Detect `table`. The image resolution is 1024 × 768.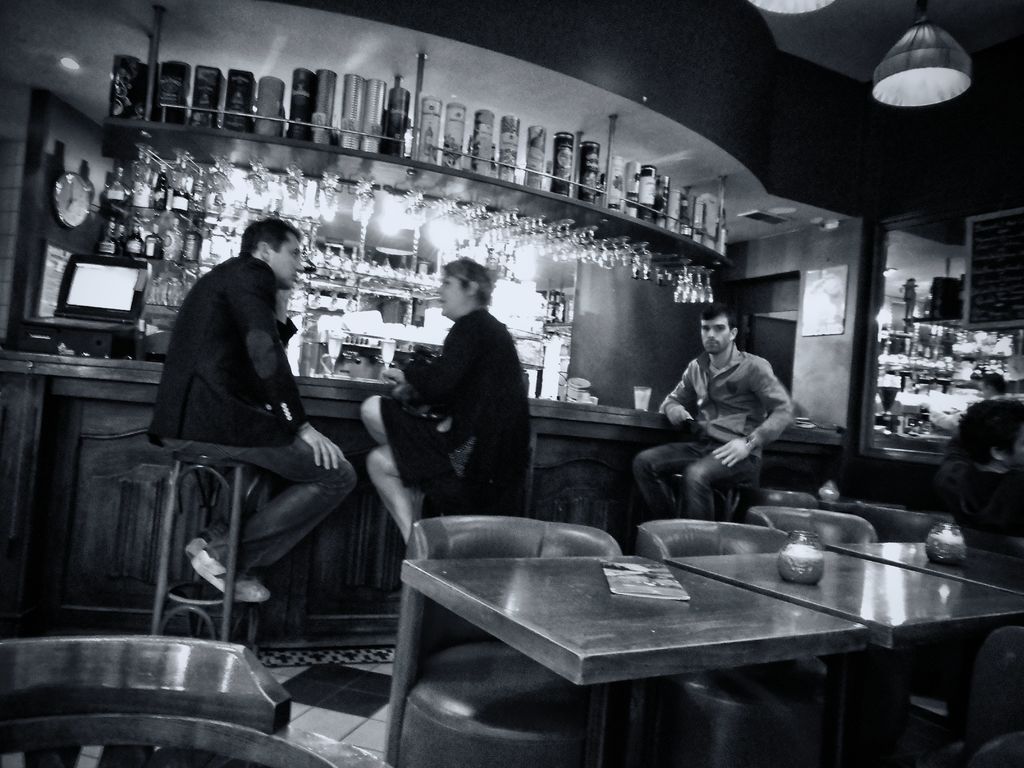
[left=822, top=531, right=1023, bottom=604].
